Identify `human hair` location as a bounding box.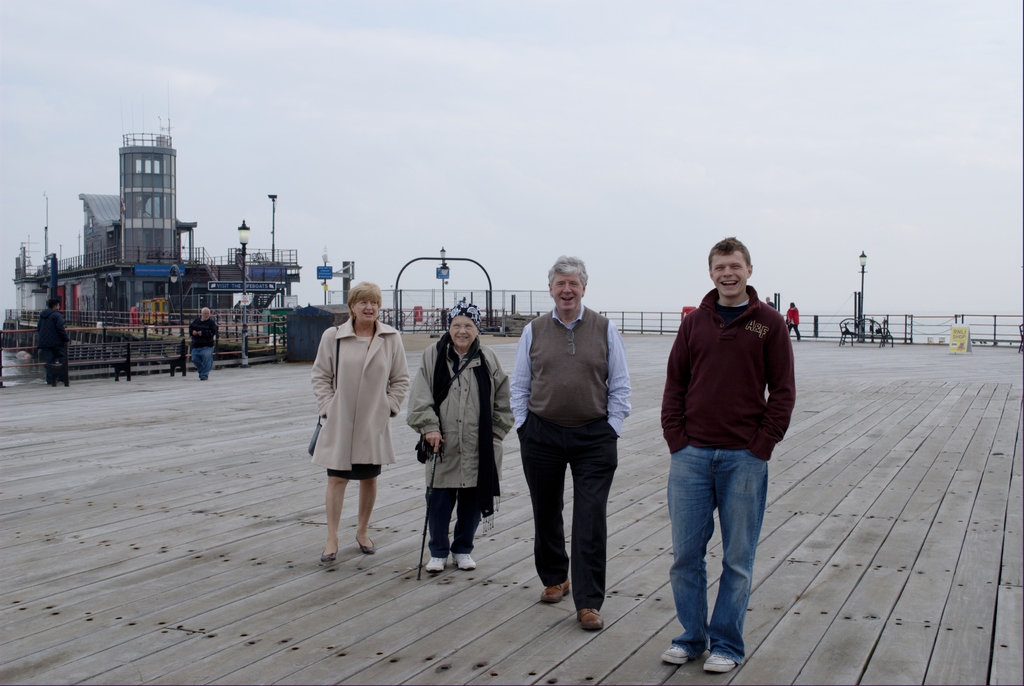
detection(351, 280, 388, 312).
